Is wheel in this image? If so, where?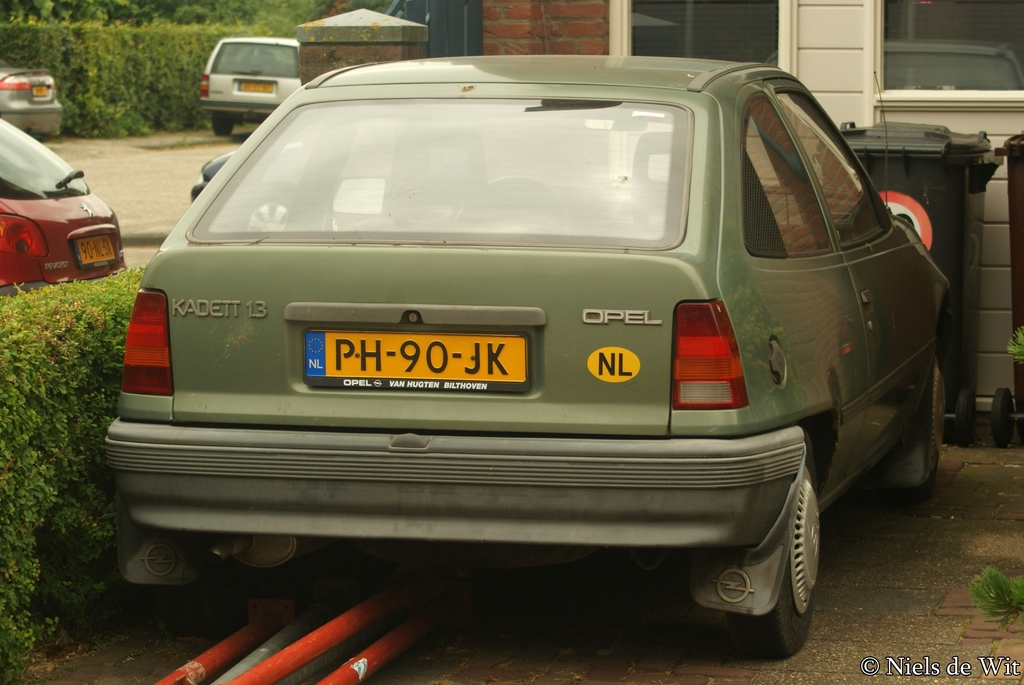
Yes, at 152,549,243,641.
